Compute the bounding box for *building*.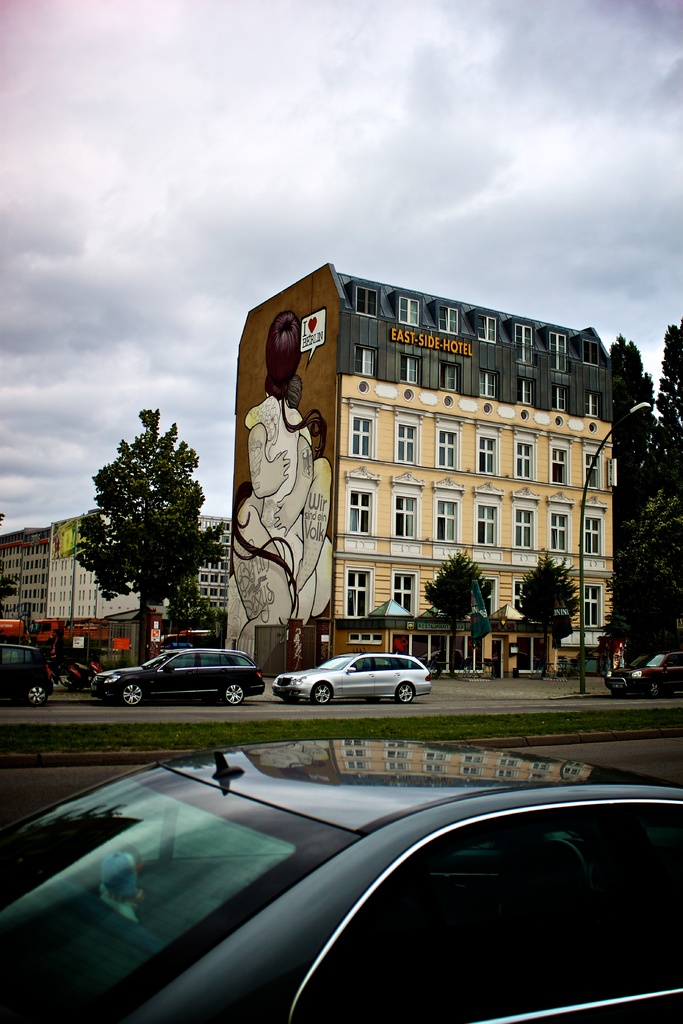
l=222, t=262, r=620, b=678.
